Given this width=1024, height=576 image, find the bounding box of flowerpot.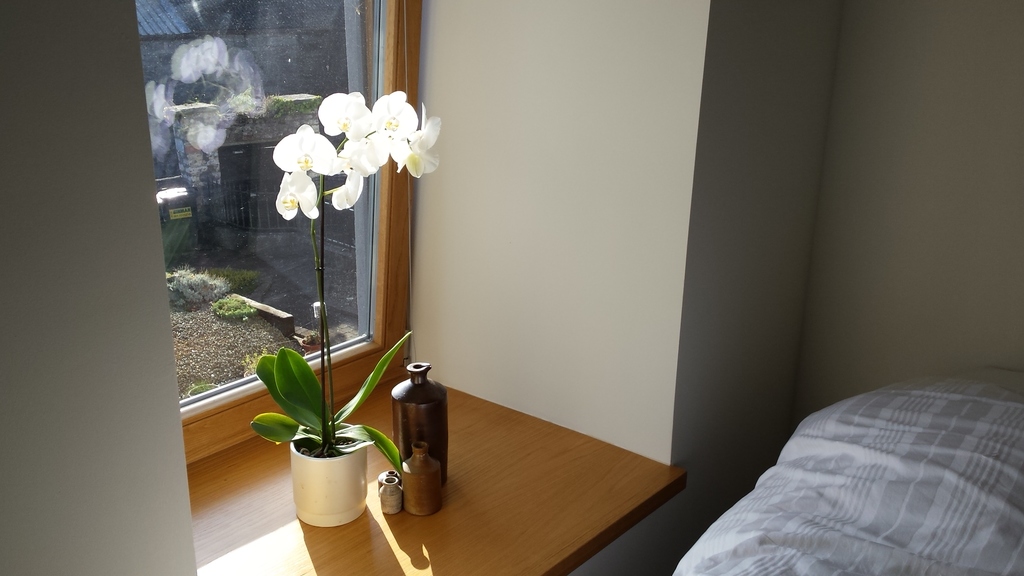
Rect(270, 363, 368, 532).
